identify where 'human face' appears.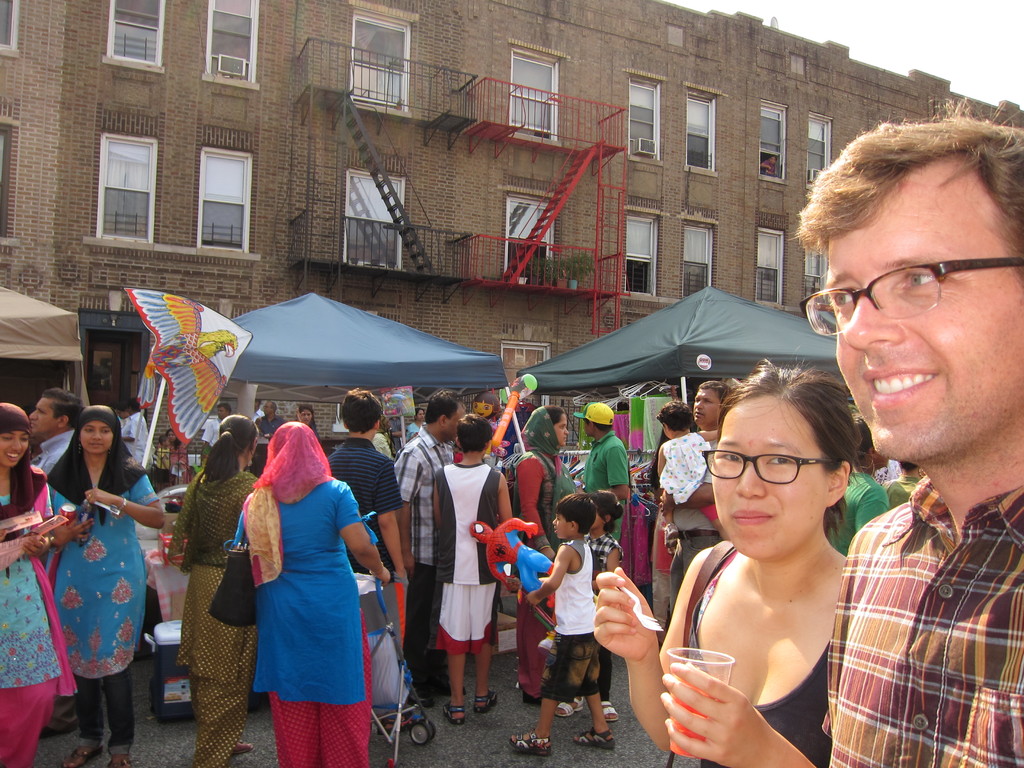
Appears at rect(0, 431, 29, 467).
